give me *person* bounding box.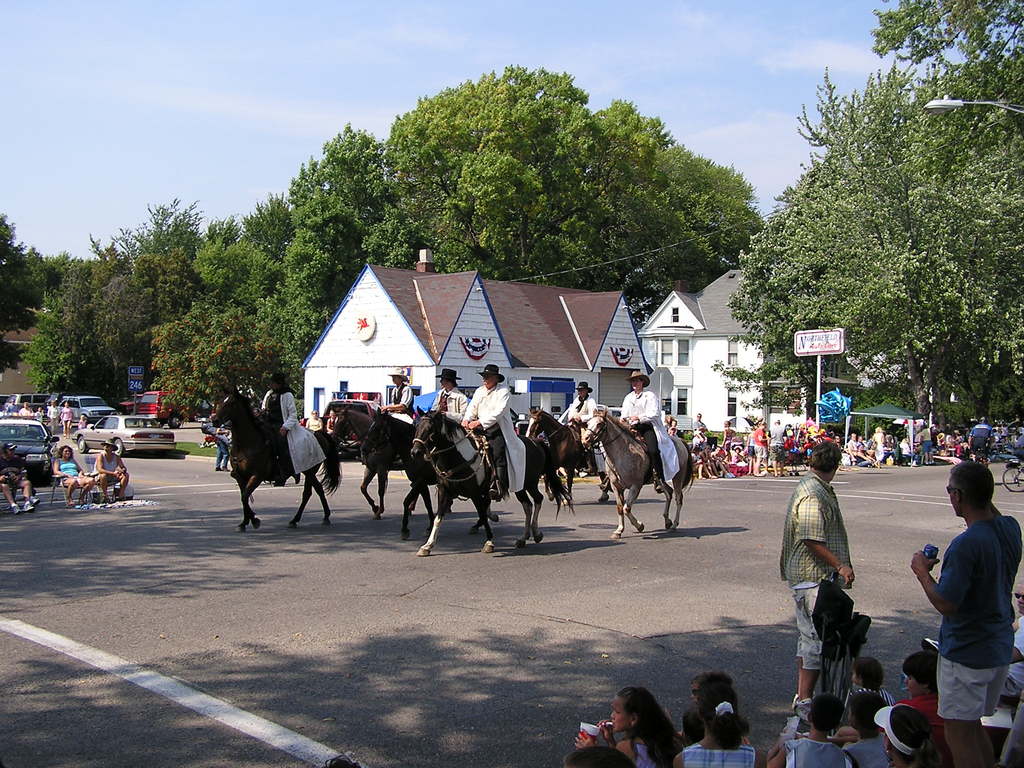
crop(319, 750, 369, 767).
